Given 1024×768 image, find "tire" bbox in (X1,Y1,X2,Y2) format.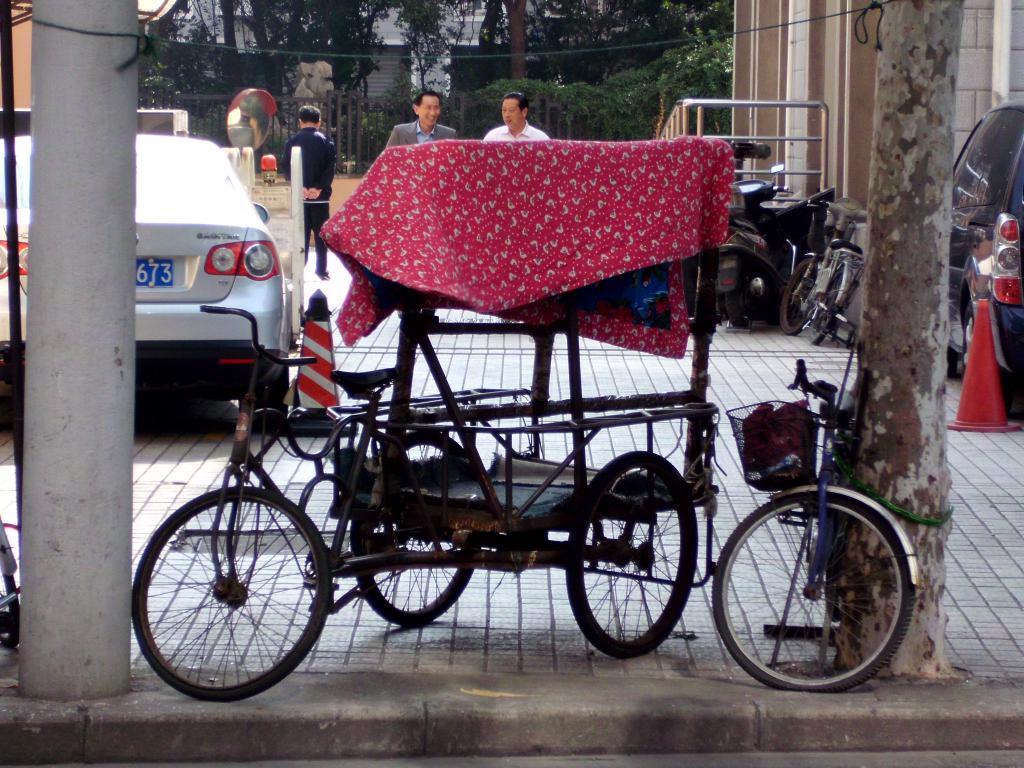
(779,257,820,333).
